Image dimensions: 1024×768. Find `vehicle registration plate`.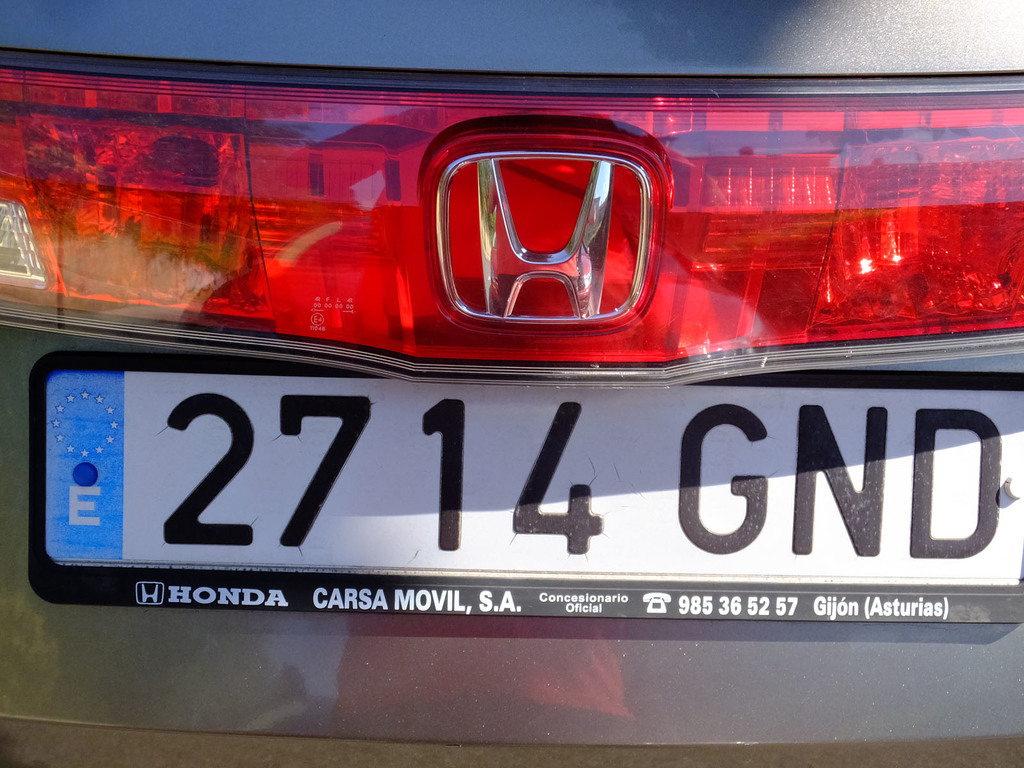
box=[26, 366, 1023, 626].
